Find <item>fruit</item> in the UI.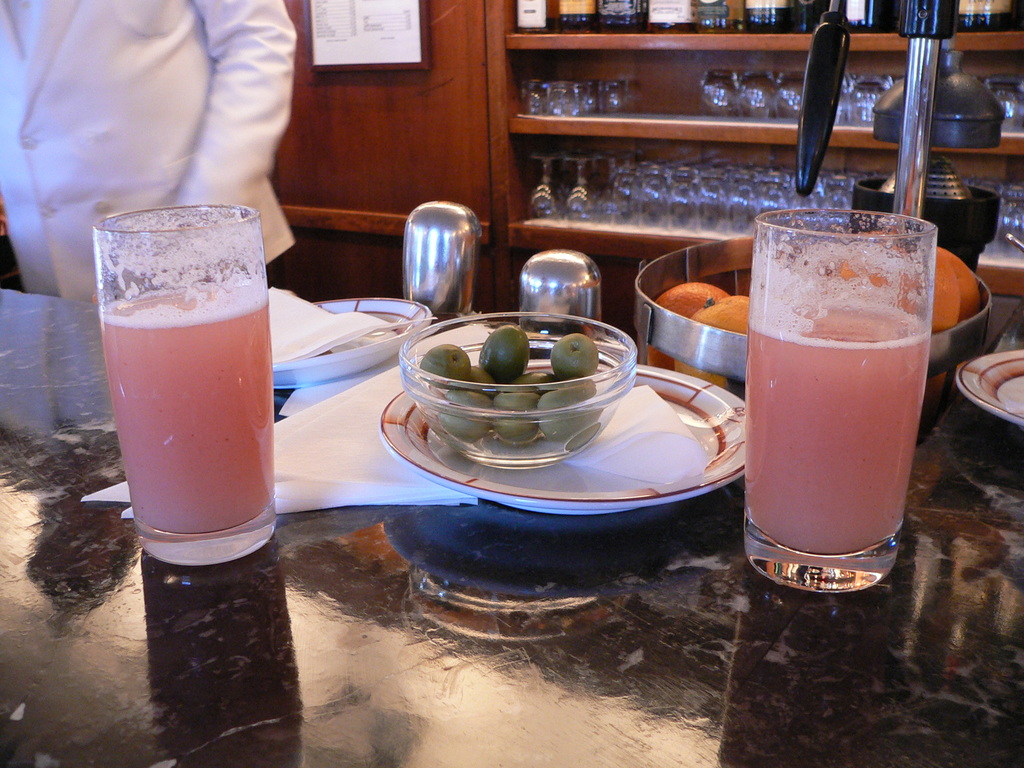
UI element at bbox=[838, 229, 961, 335].
